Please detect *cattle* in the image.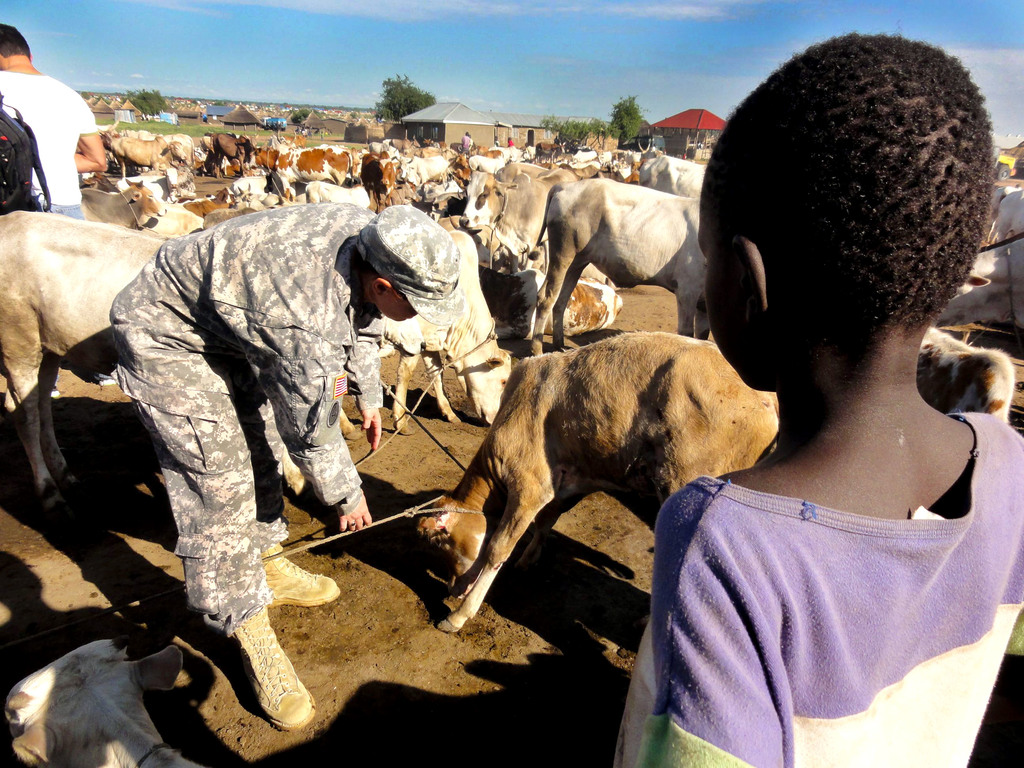
x1=366 y1=309 x2=797 y2=661.
